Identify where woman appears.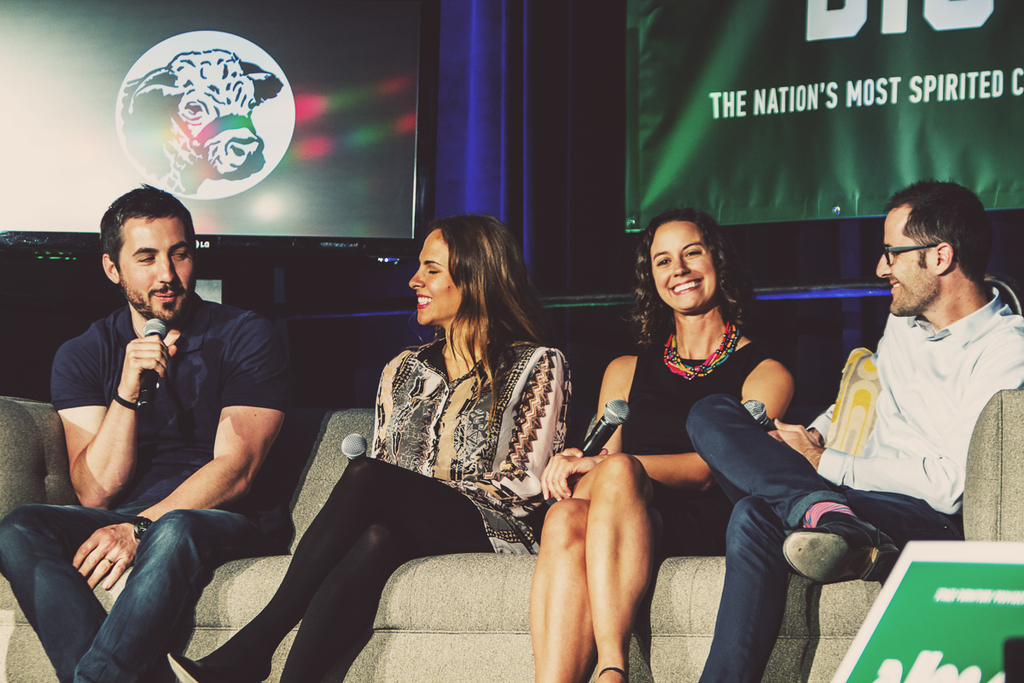
Appears at crop(161, 209, 572, 682).
